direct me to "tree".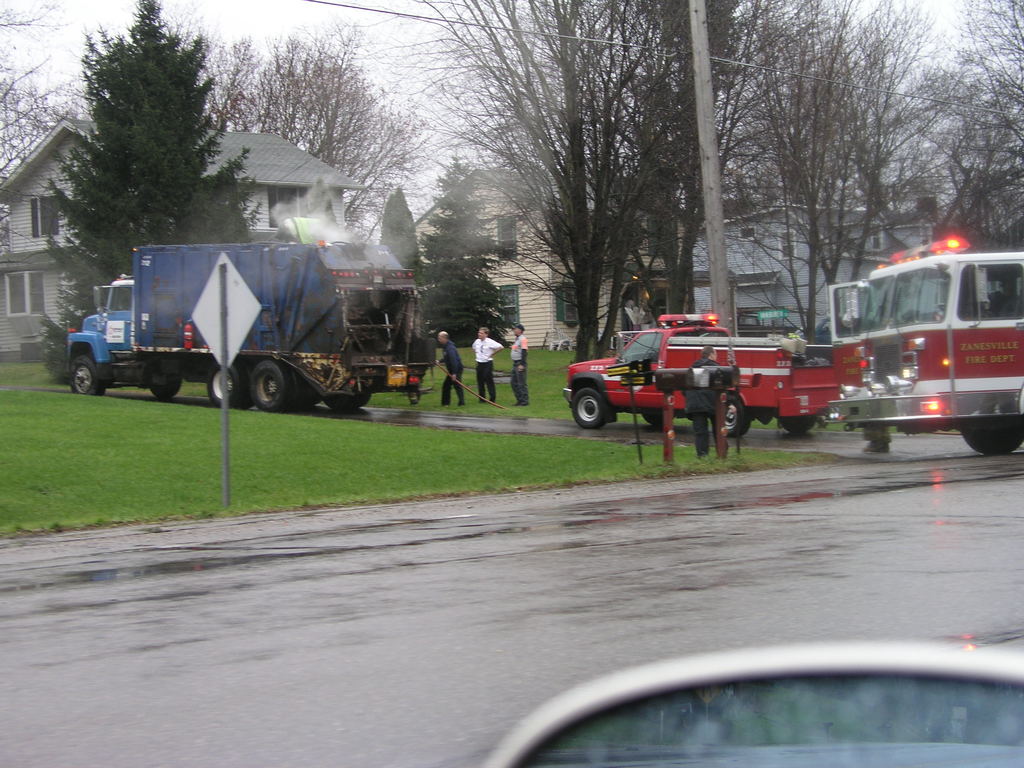
Direction: 377, 0, 765, 371.
